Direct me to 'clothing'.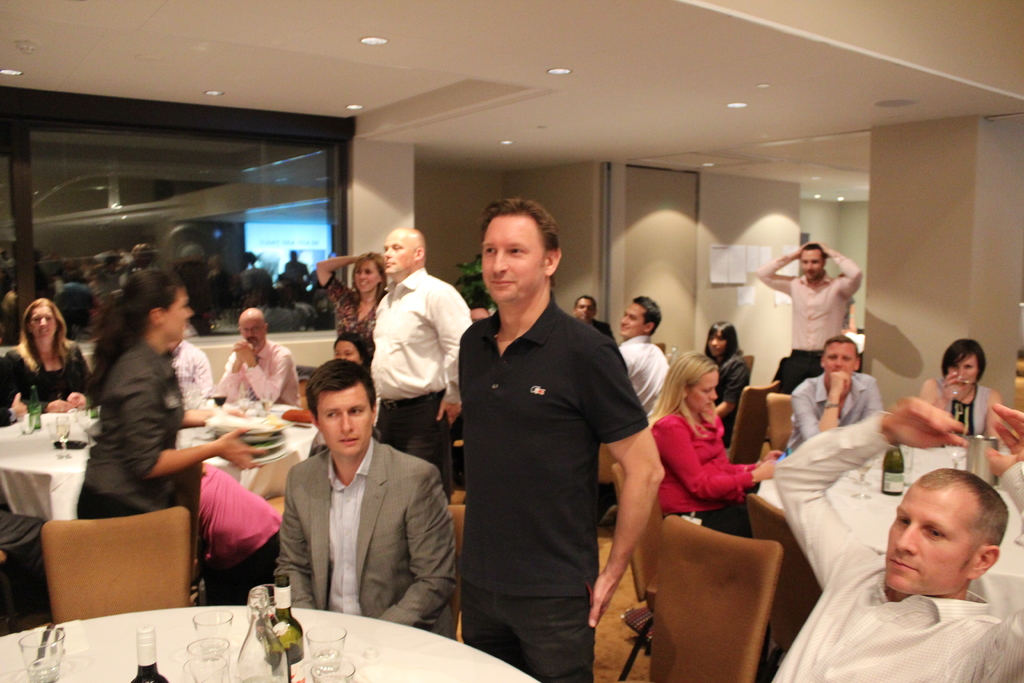
Direction: select_region(372, 272, 475, 472).
